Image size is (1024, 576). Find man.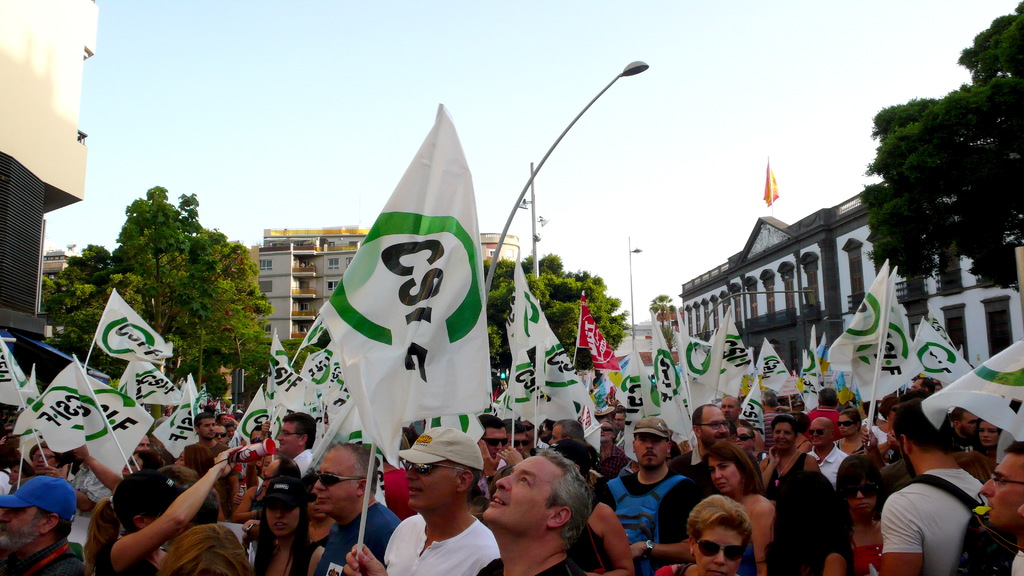
(979, 443, 1023, 575).
